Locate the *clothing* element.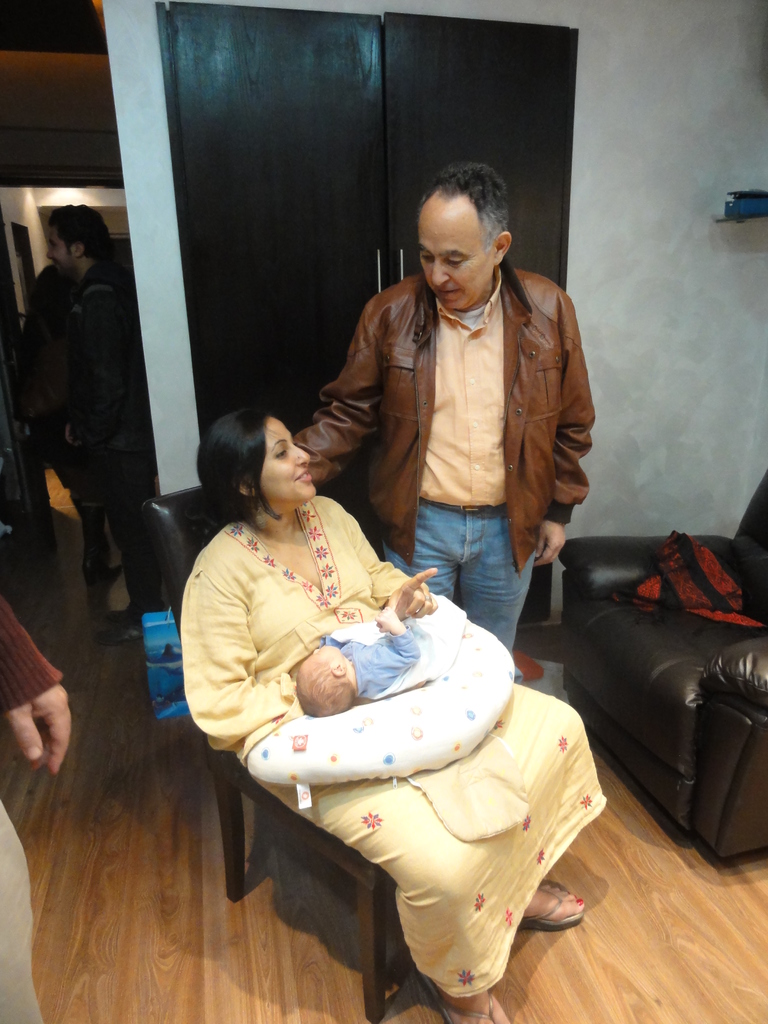
Element bbox: rect(348, 594, 426, 701).
